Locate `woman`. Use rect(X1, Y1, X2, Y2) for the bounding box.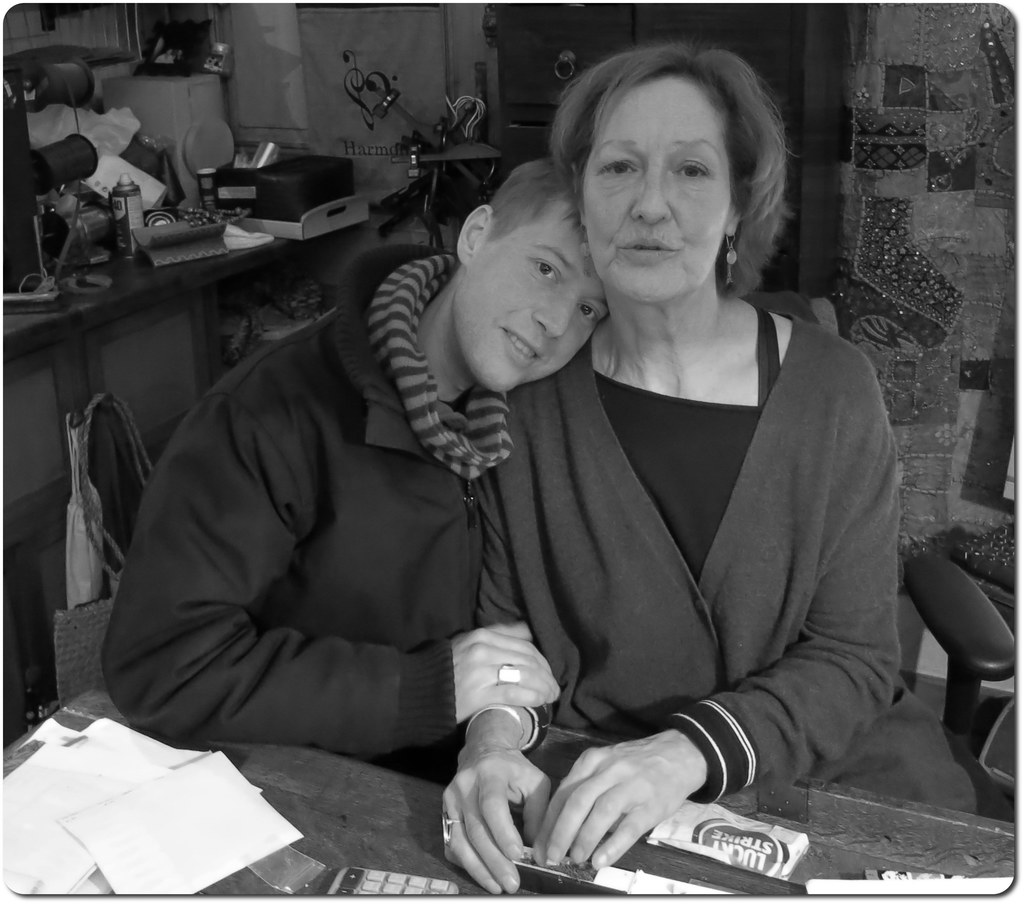
rect(441, 42, 899, 891).
